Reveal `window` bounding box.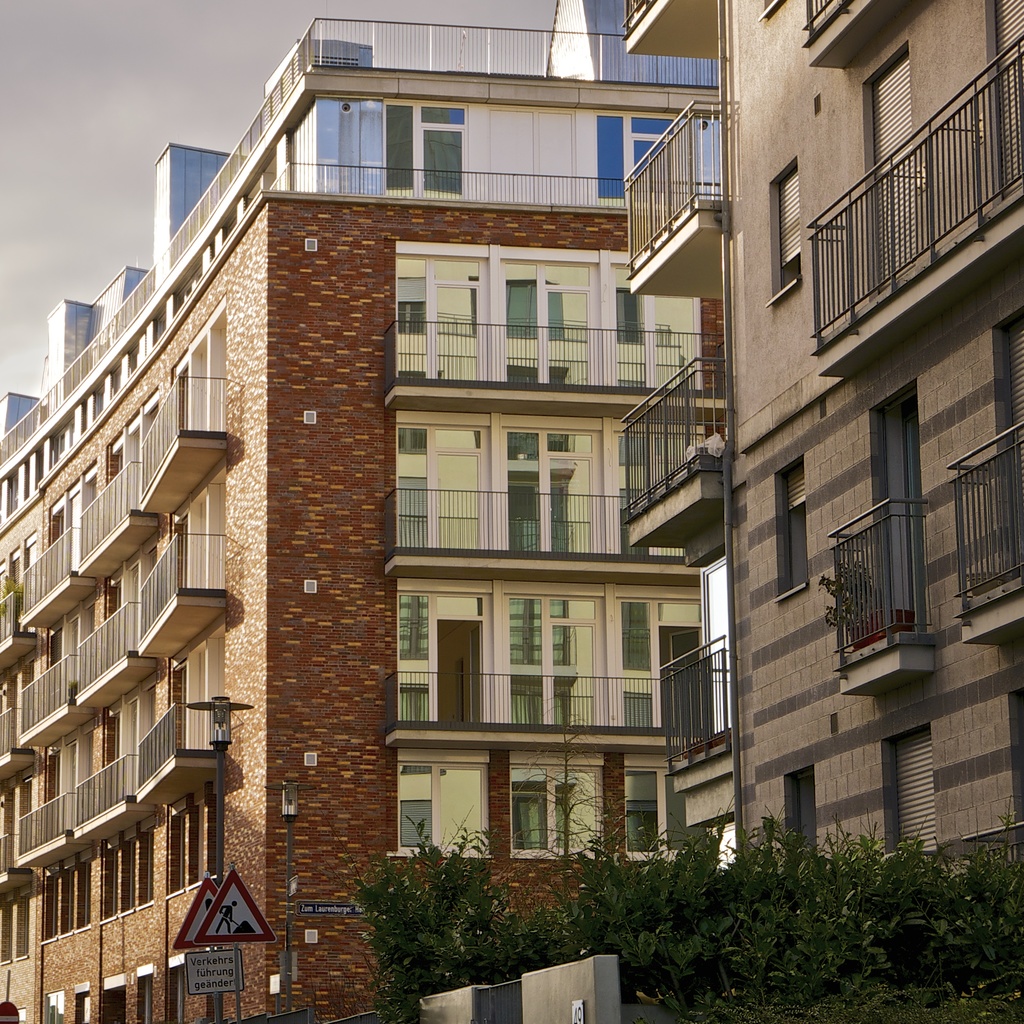
Revealed: (497,260,546,388).
